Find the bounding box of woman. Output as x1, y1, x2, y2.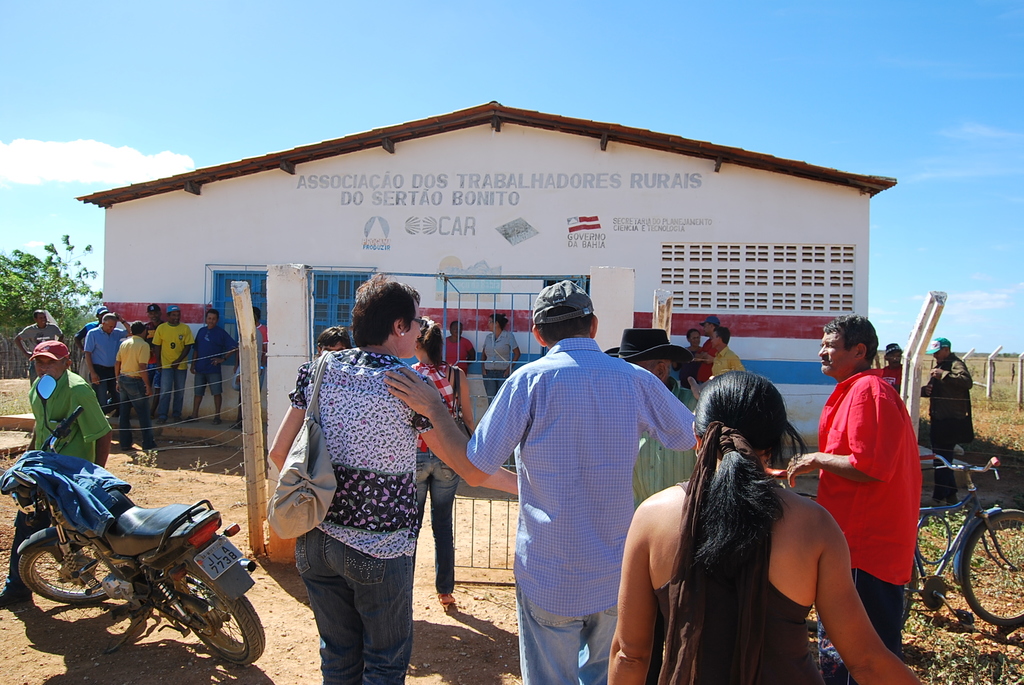
682, 326, 711, 386.
